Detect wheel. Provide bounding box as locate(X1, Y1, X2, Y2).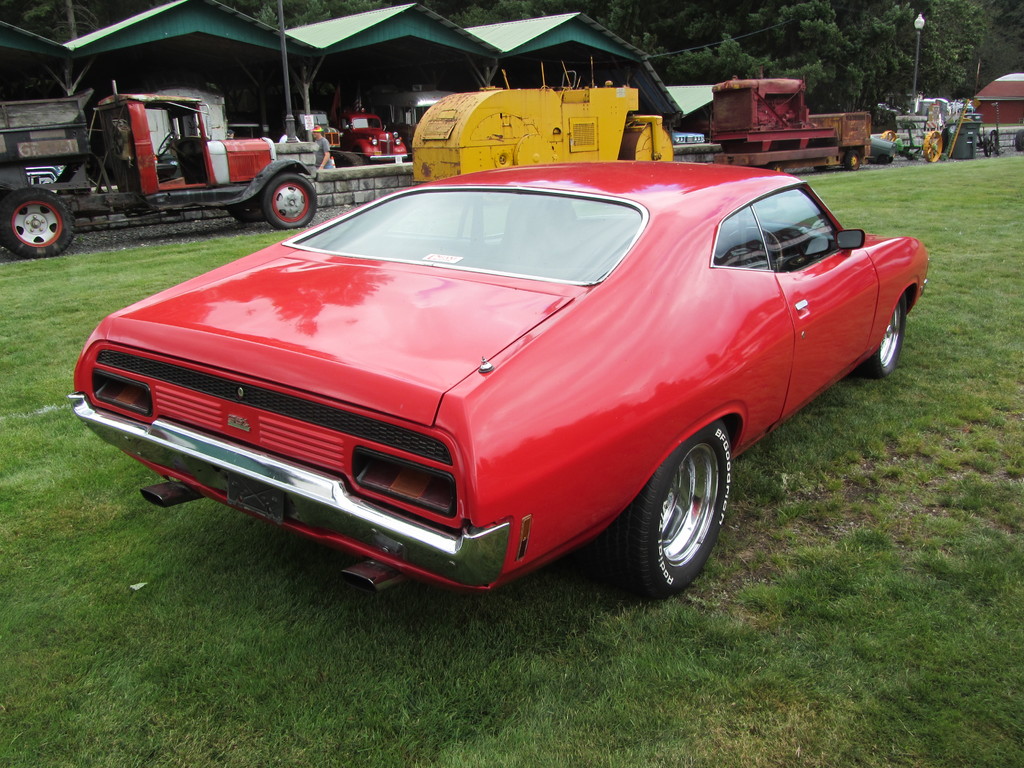
locate(624, 428, 738, 600).
